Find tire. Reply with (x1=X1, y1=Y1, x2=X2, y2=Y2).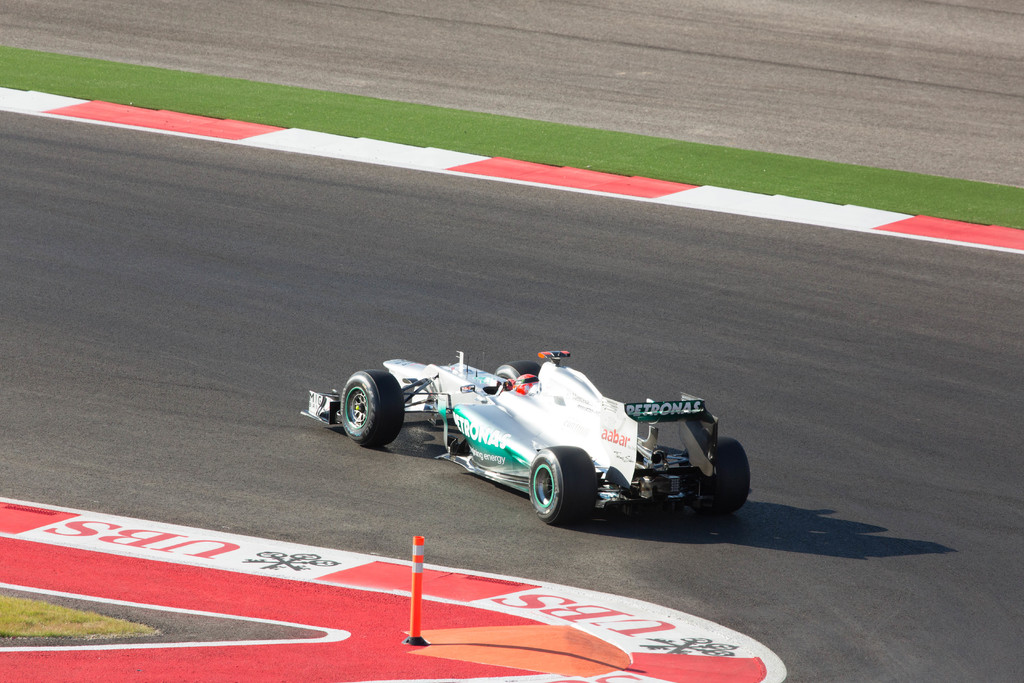
(x1=338, y1=370, x2=408, y2=449).
